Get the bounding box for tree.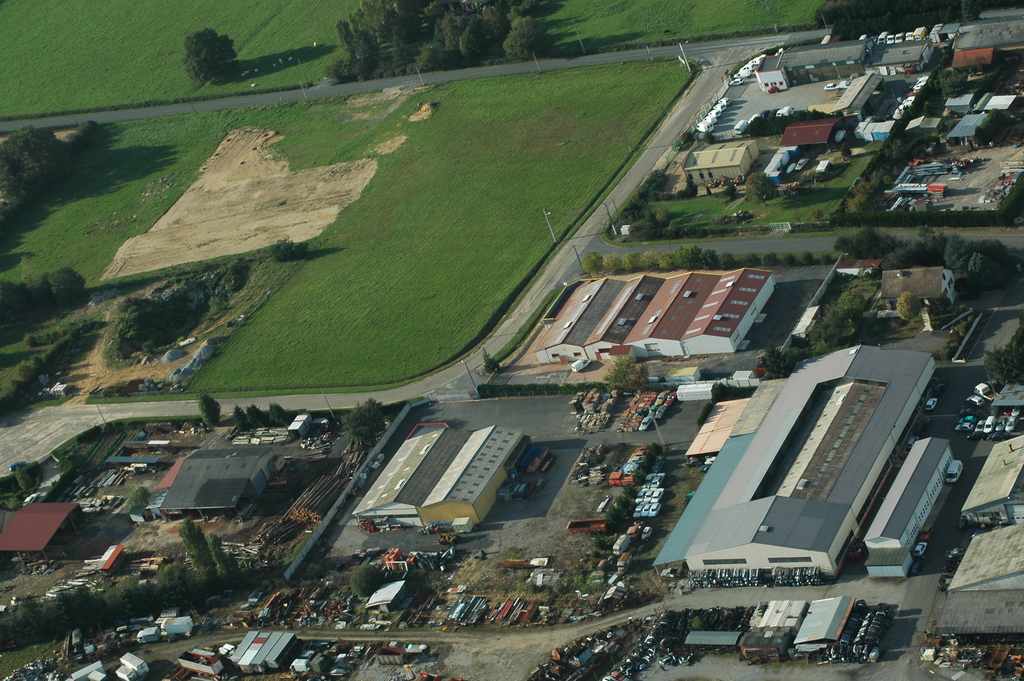
<bbox>643, 250, 660, 275</bbox>.
